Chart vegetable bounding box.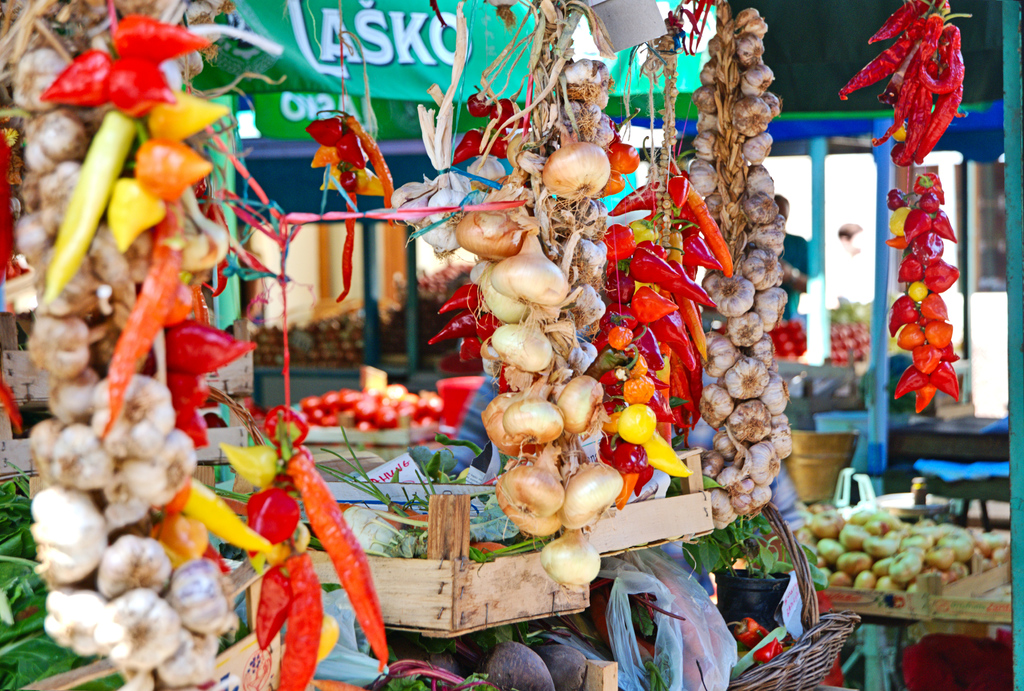
Charted: x1=725 y1=619 x2=779 y2=640.
